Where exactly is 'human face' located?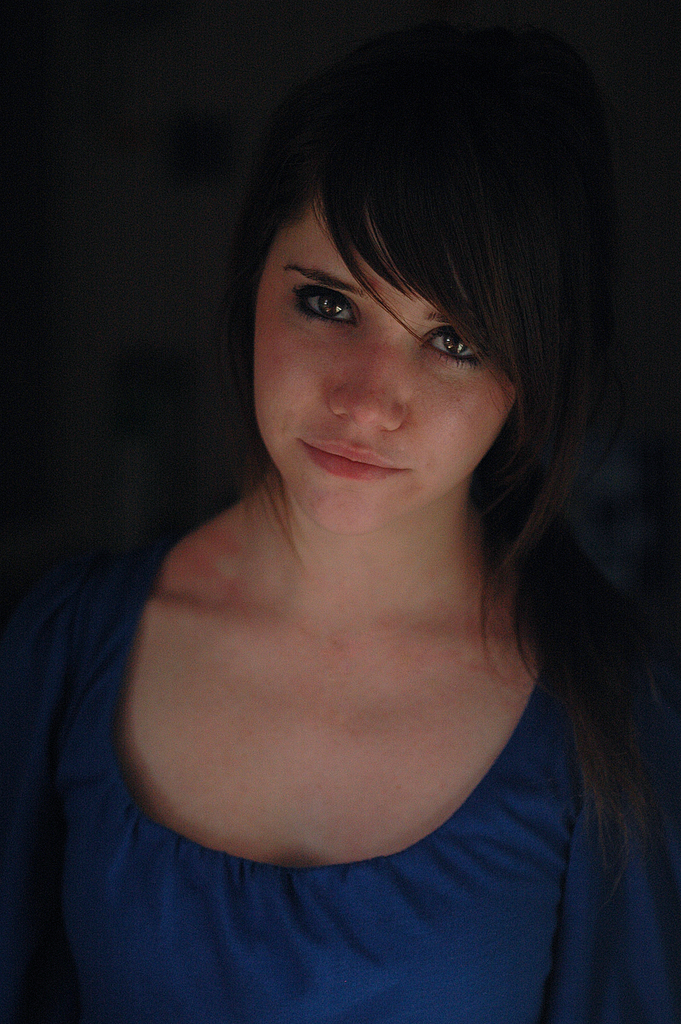
Its bounding box is locate(250, 168, 517, 545).
